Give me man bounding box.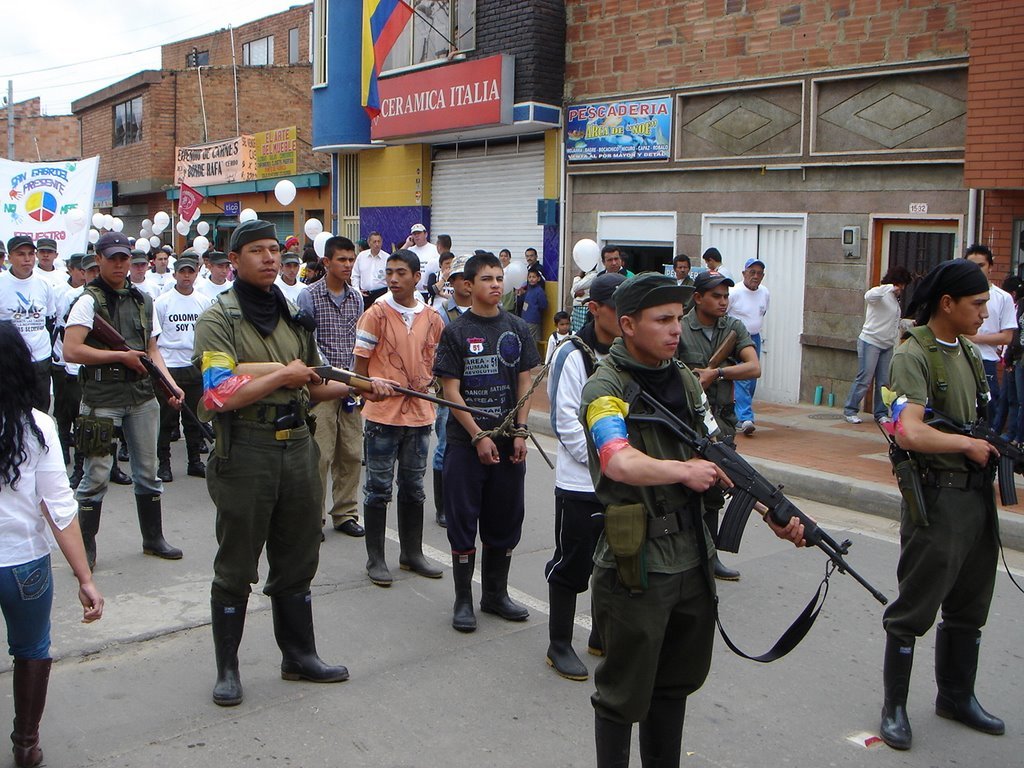
x1=544 y1=270 x2=629 y2=682.
